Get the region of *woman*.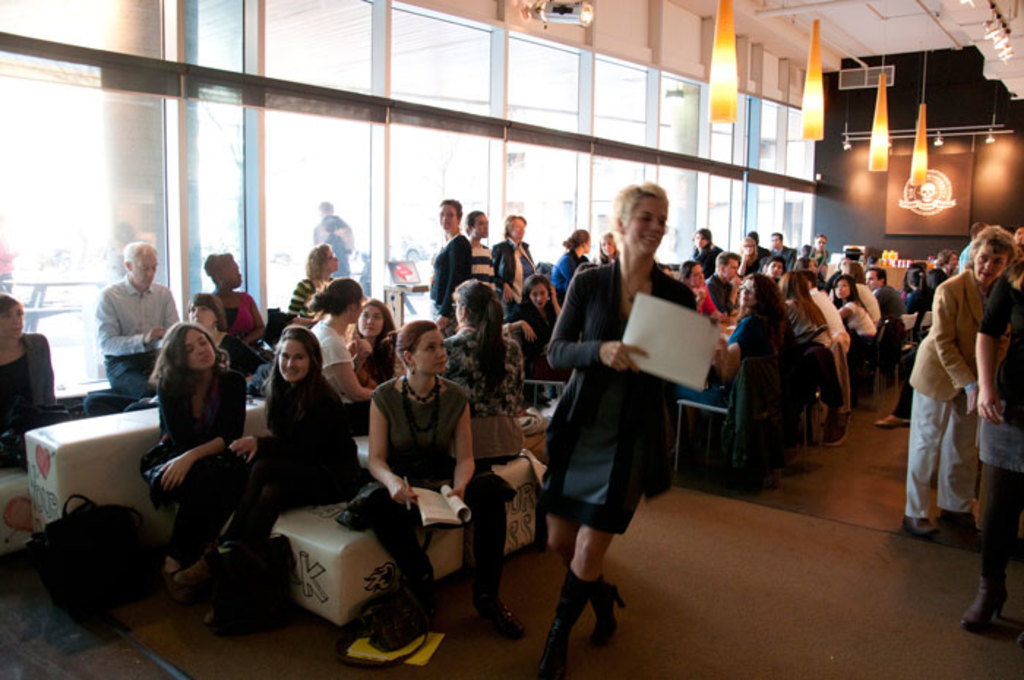
crop(734, 235, 764, 278).
